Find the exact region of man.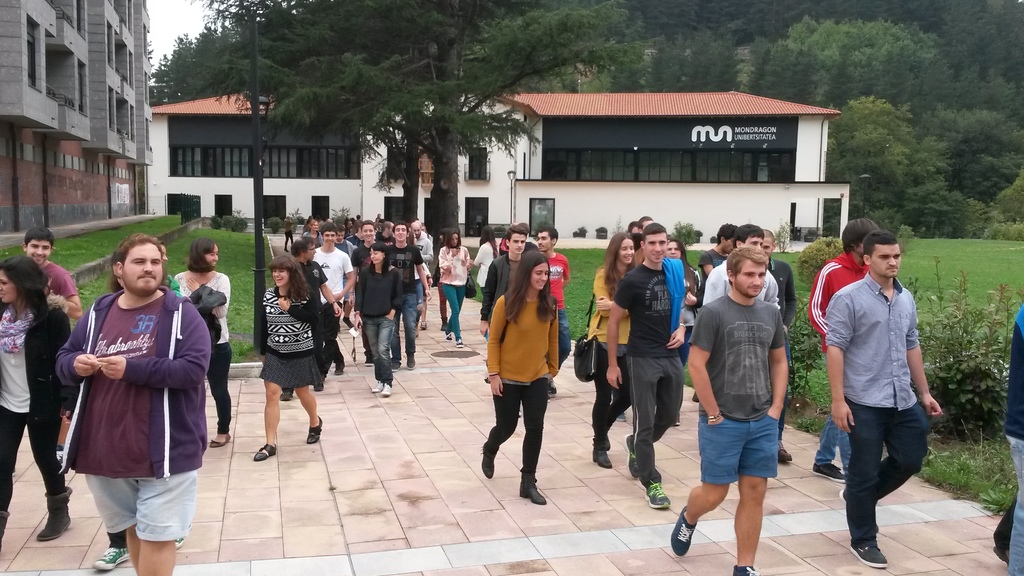
Exact region: left=609, top=225, right=689, bottom=520.
